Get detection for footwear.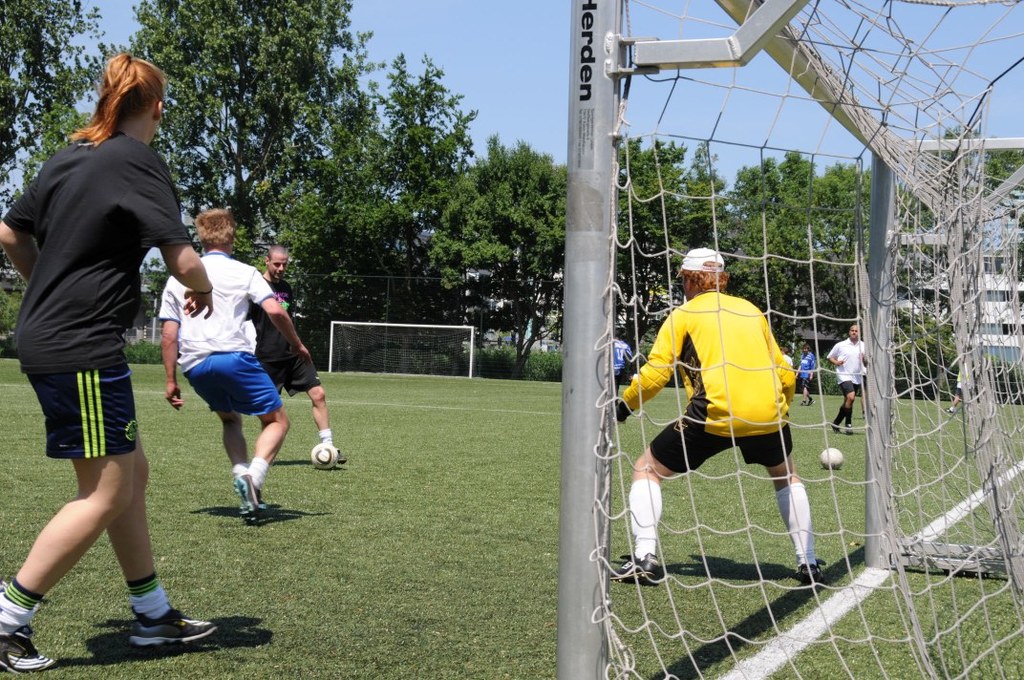
Detection: (132,607,215,651).
